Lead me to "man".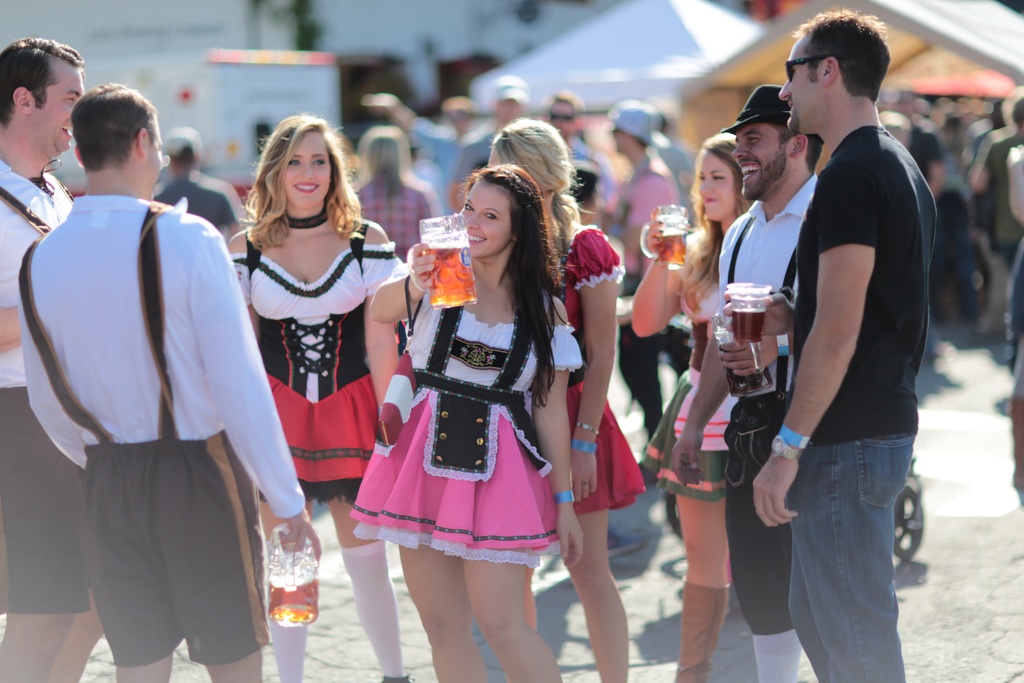
Lead to crop(750, 9, 936, 682).
